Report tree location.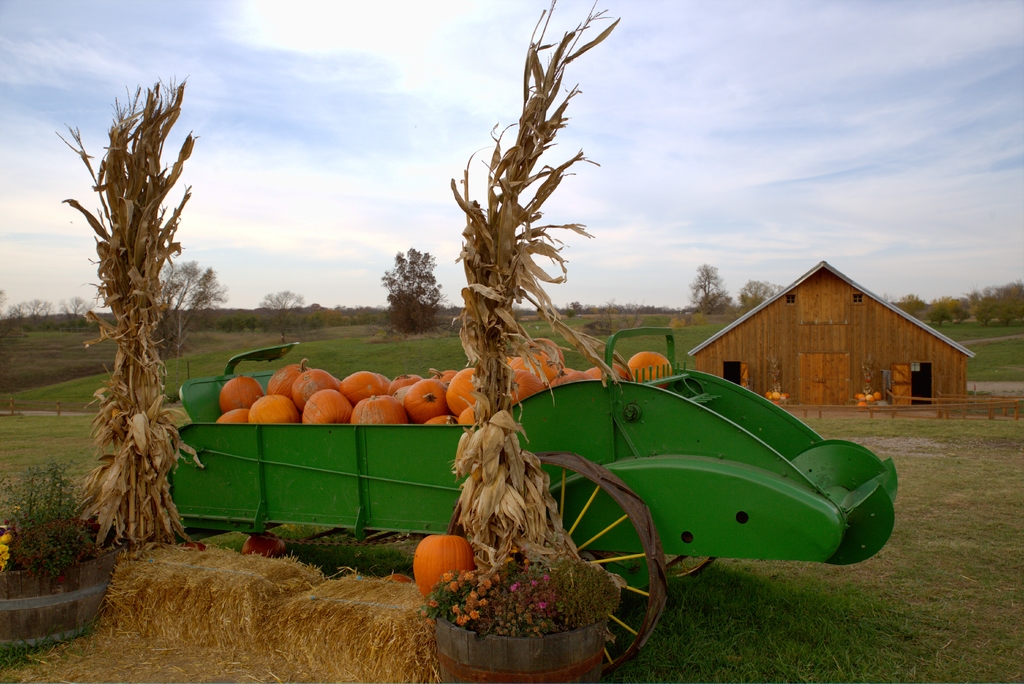
Report: bbox=[742, 273, 788, 310].
